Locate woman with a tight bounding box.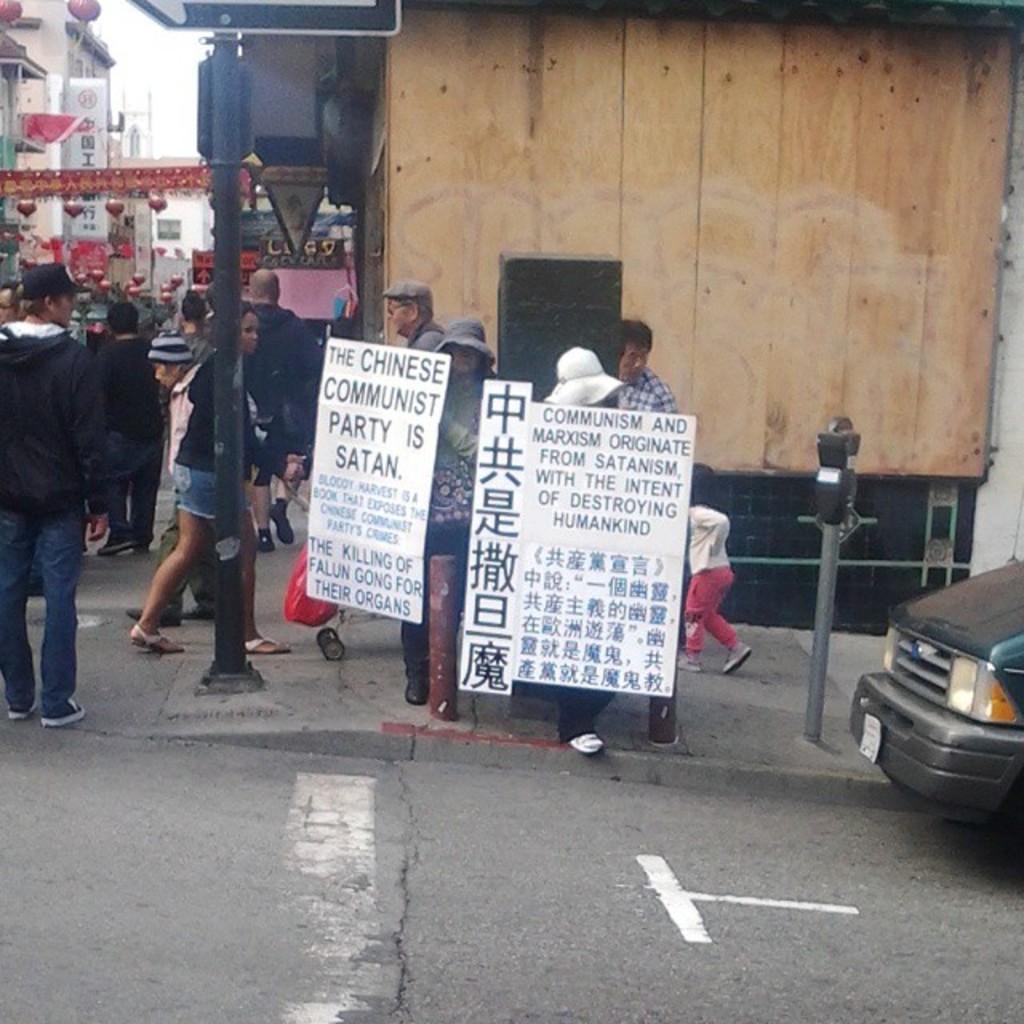
region(406, 302, 507, 704).
